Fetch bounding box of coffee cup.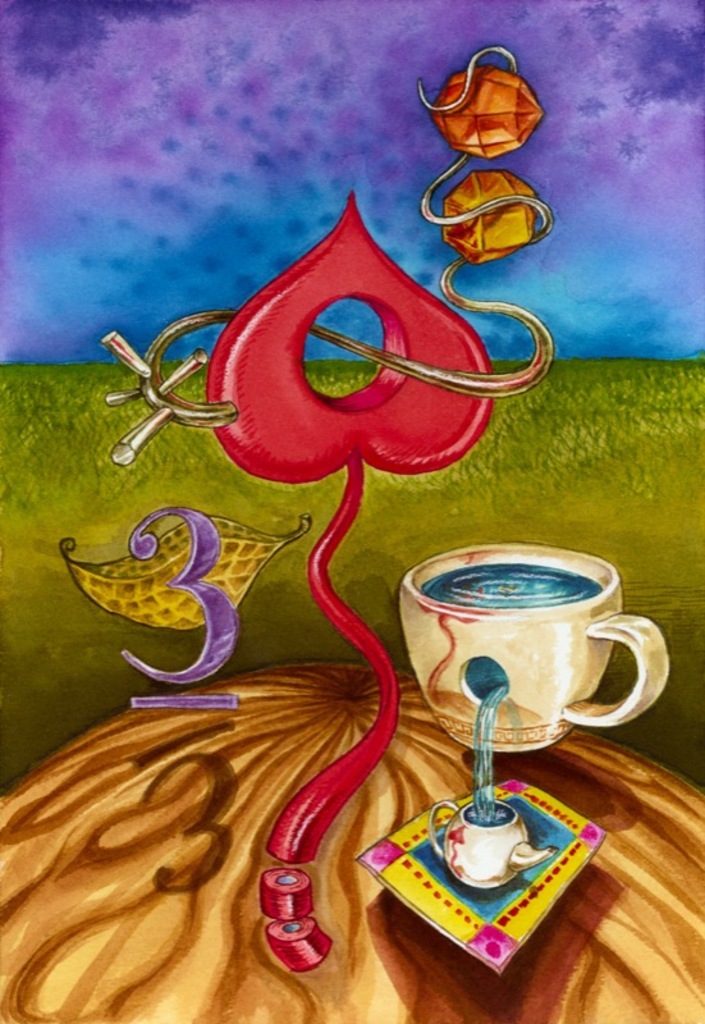
Bbox: 398 544 665 751.
